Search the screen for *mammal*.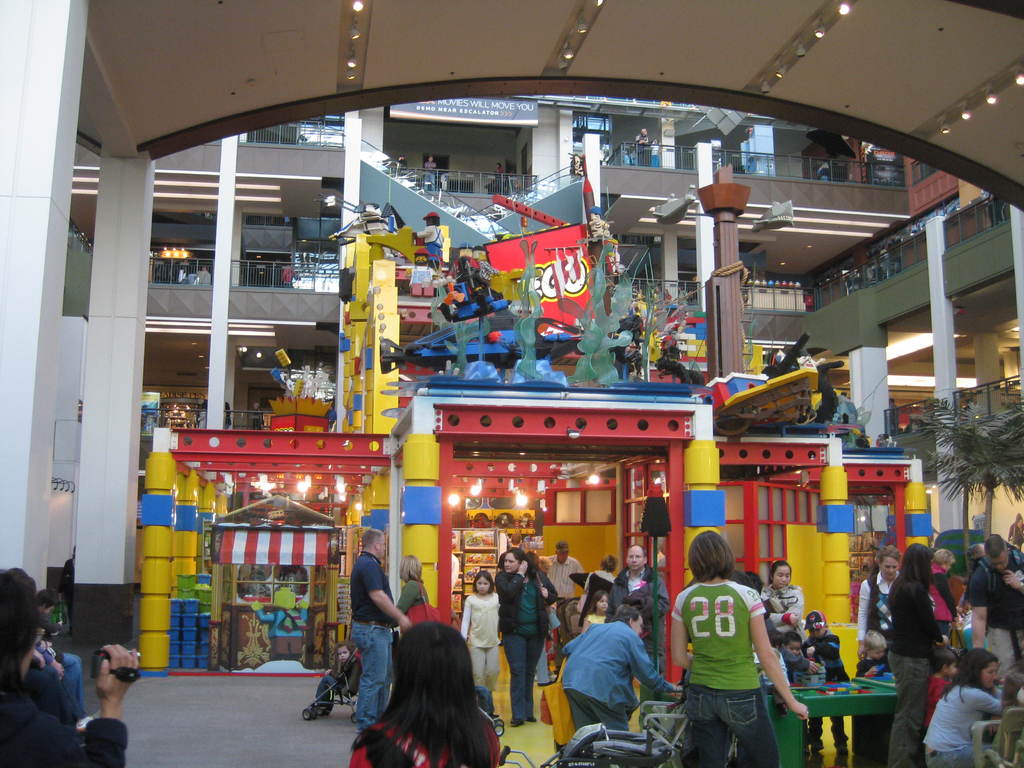
Found at (195,400,206,428).
